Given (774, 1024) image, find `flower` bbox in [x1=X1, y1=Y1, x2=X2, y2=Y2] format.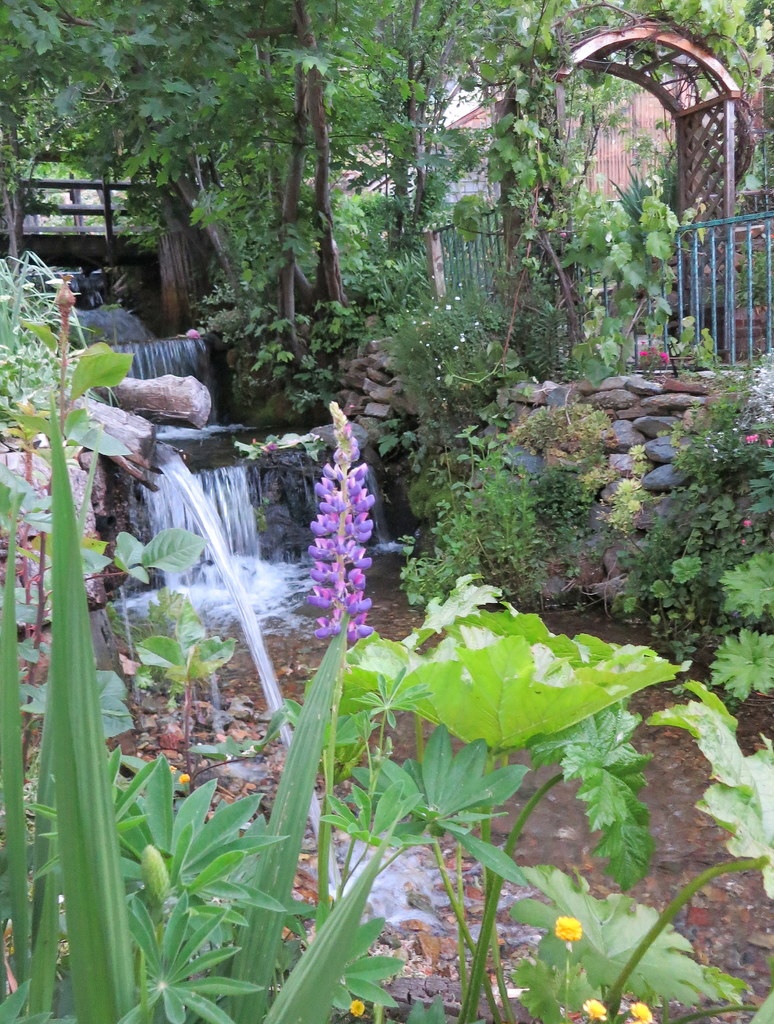
[x1=657, y1=351, x2=676, y2=369].
